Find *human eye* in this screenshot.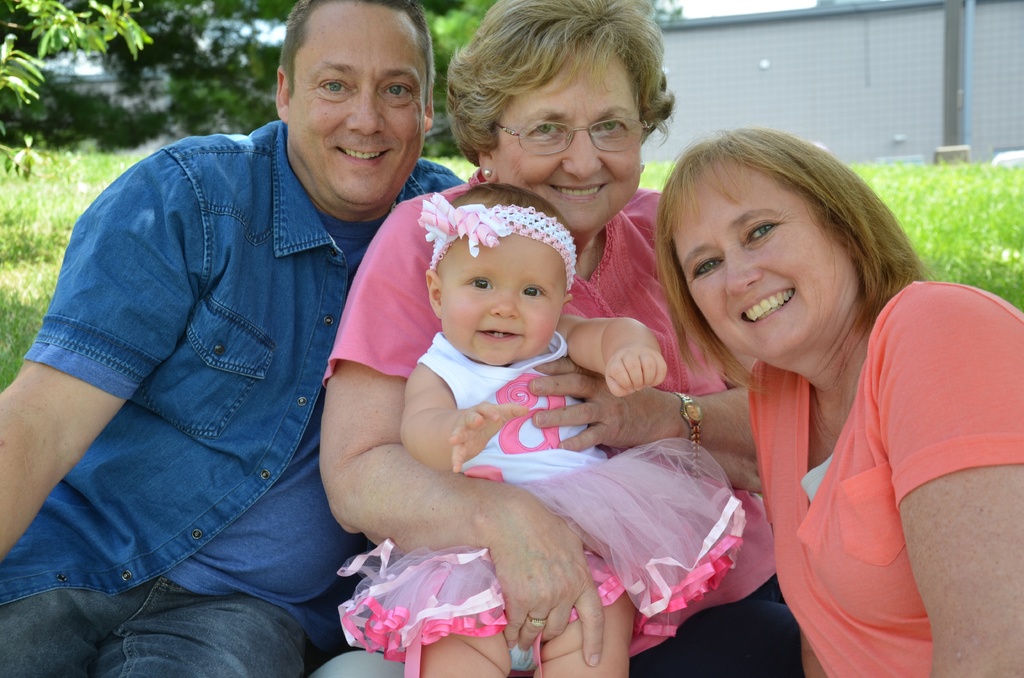
The bounding box for *human eye* is {"x1": 383, "y1": 81, "x2": 419, "y2": 102}.
